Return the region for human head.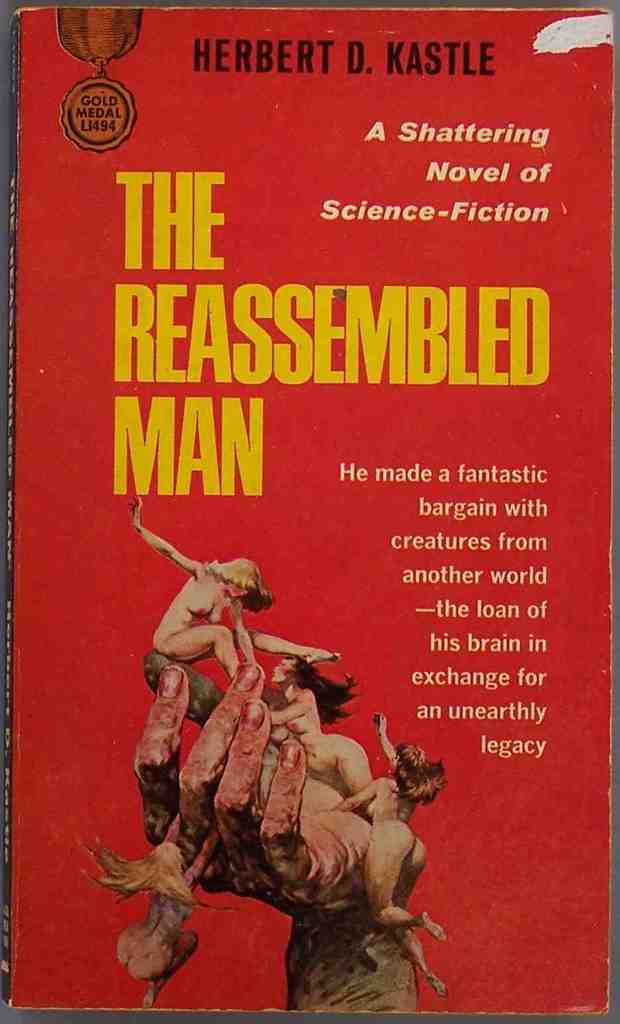
386/747/450/815.
